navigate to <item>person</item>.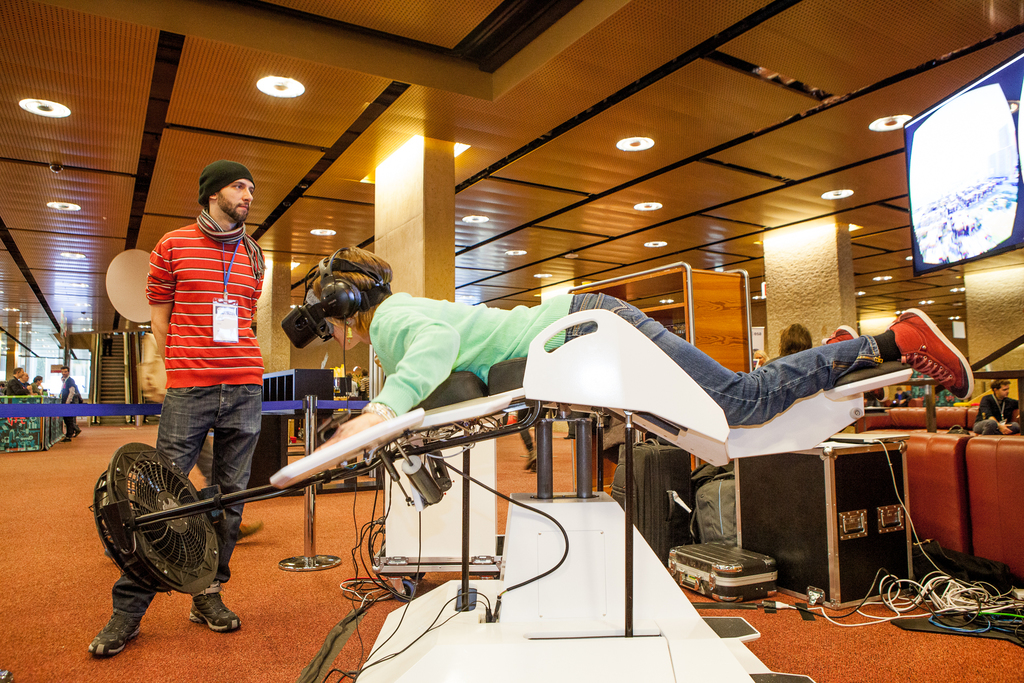
Navigation target: crop(559, 412, 575, 442).
